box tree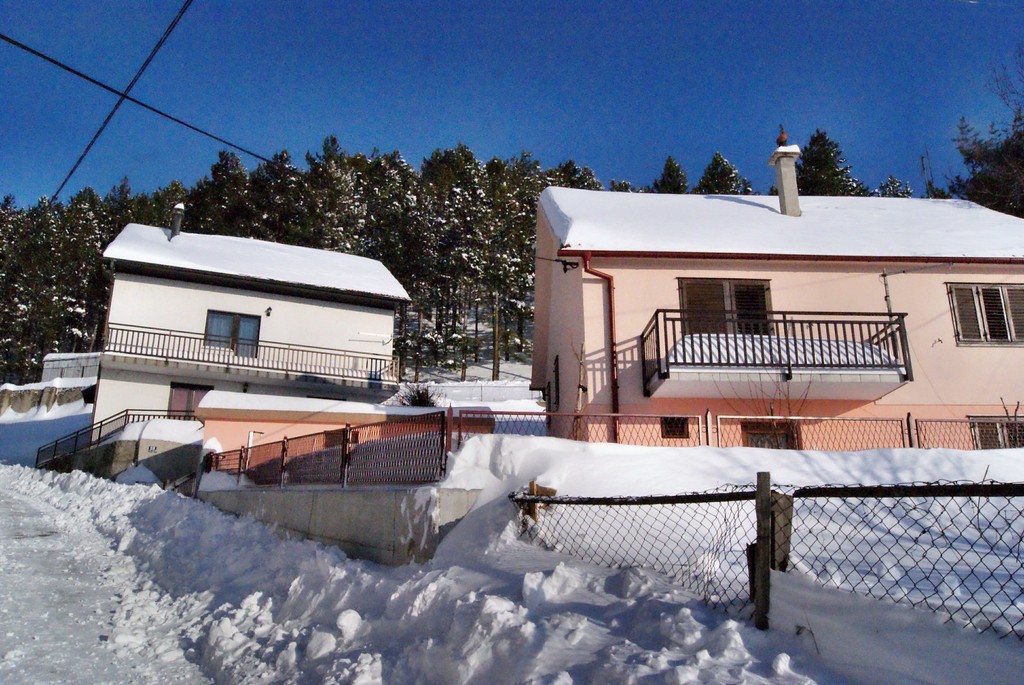
639 148 696 198
